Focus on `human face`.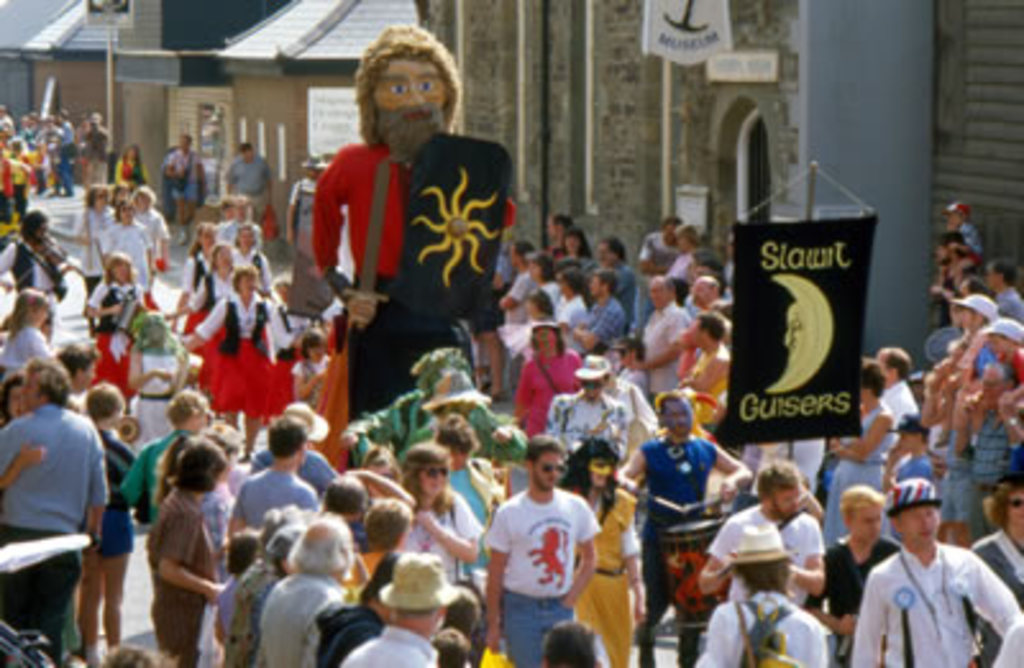
Focused at 773/481/799/522.
